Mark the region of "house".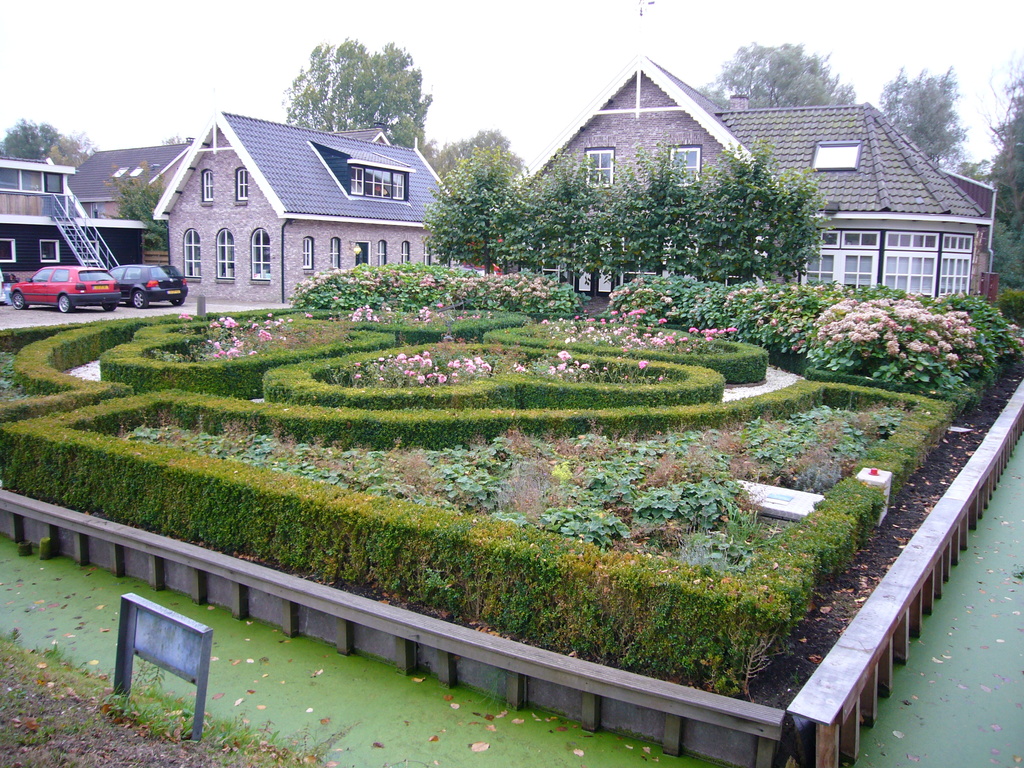
Region: 0, 107, 459, 307.
